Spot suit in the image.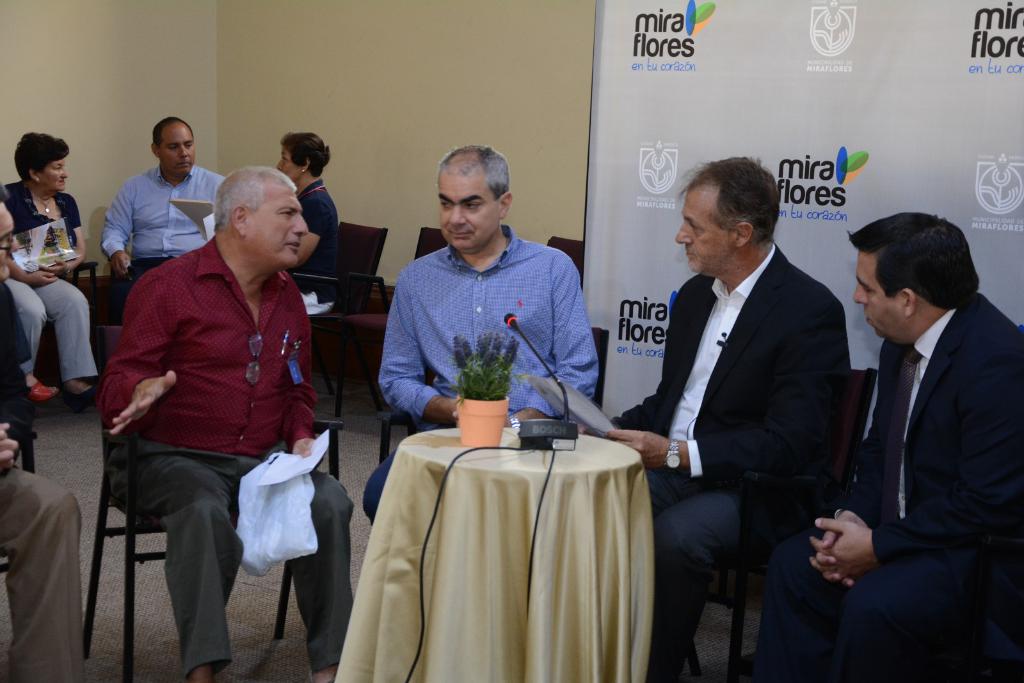
suit found at [609, 241, 852, 682].
